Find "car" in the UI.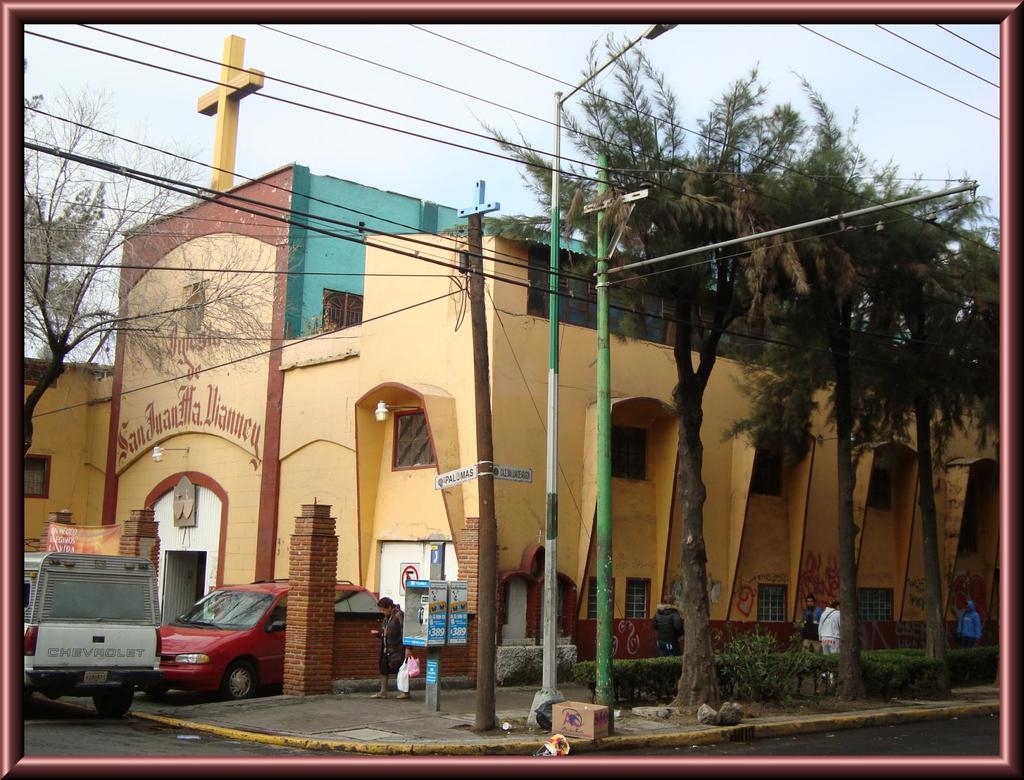
UI element at bbox(159, 571, 379, 706).
